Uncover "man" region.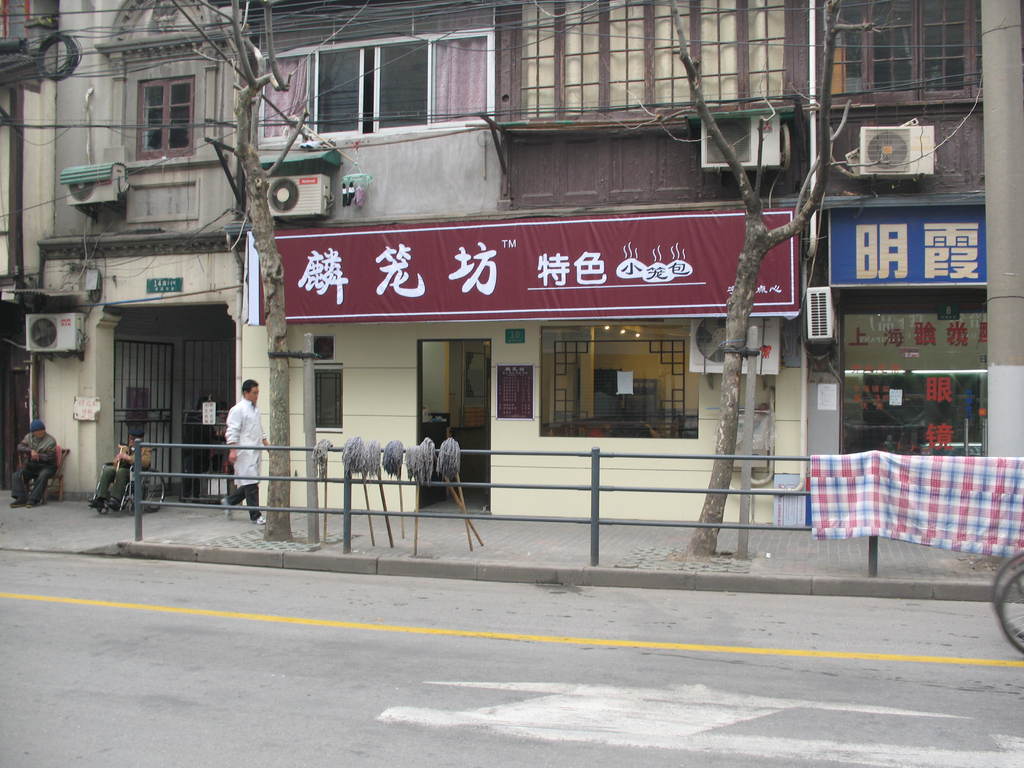
Uncovered: [x1=221, y1=382, x2=268, y2=527].
